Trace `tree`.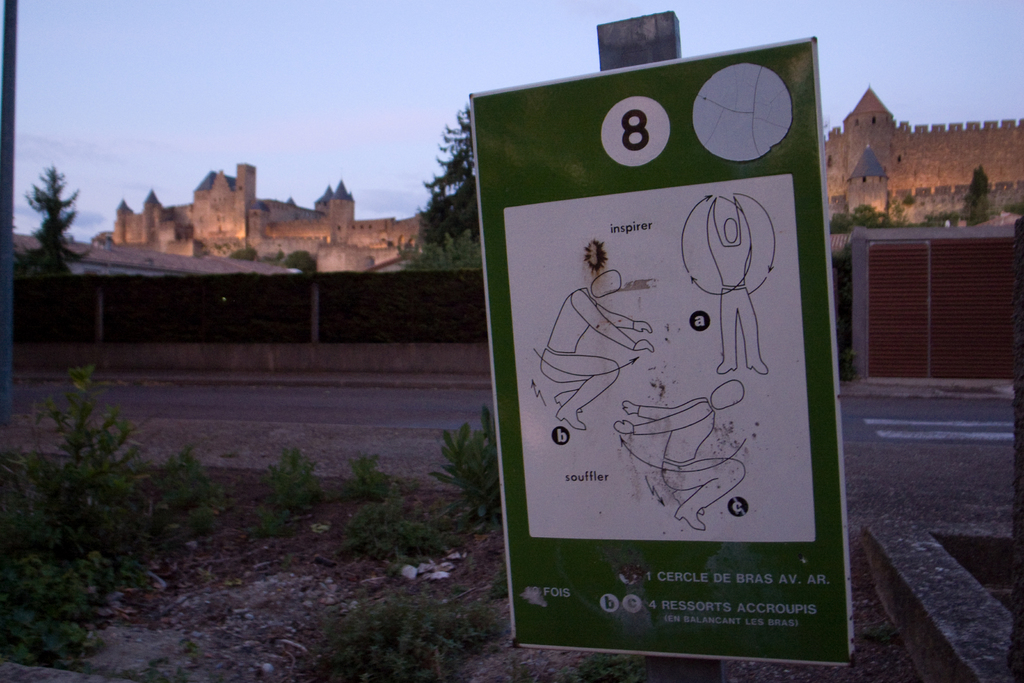
Traced to (413,104,483,272).
